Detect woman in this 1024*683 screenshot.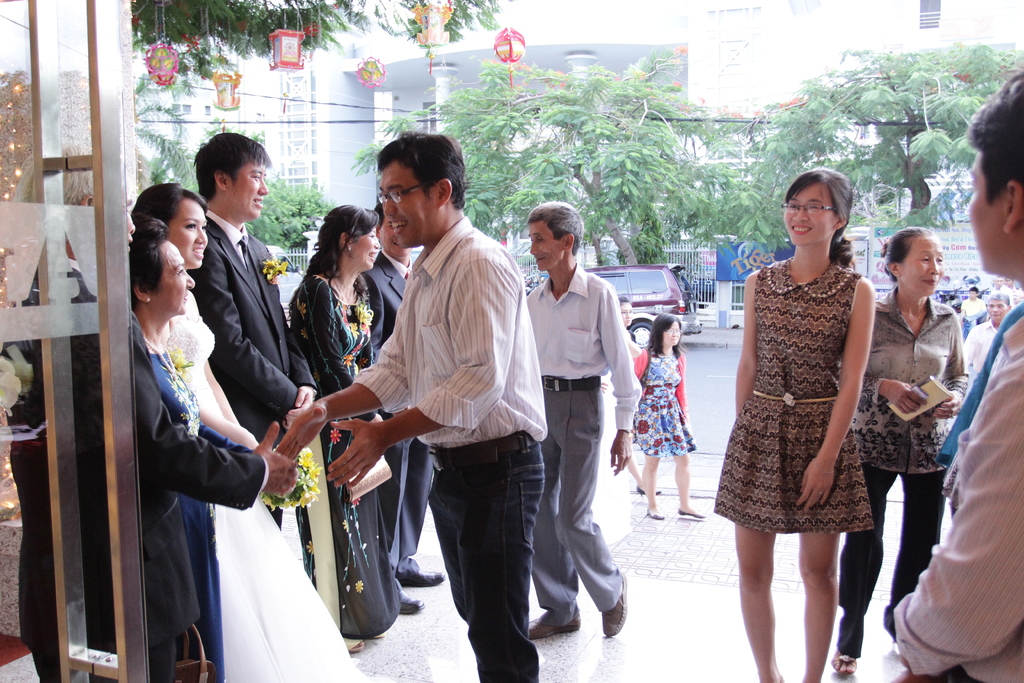
Detection: box=[124, 210, 300, 682].
